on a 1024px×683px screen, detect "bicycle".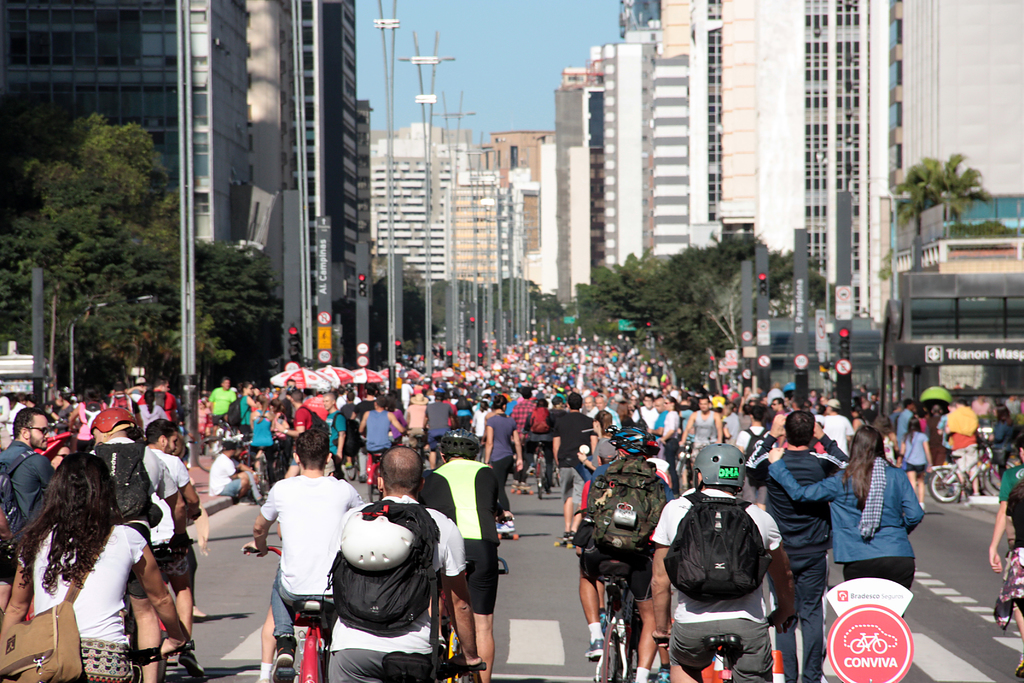
(left=253, top=448, right=266, bottom=504).
